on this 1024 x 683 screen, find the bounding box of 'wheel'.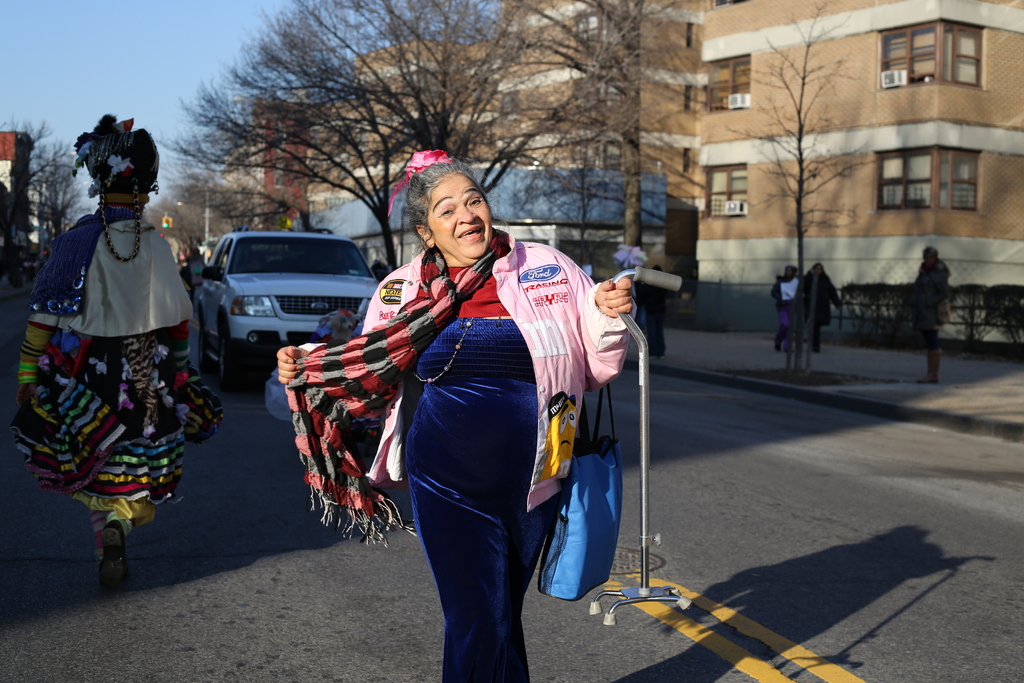
Bounding box: x1=218, y1=324, x2=237, y2=387.
